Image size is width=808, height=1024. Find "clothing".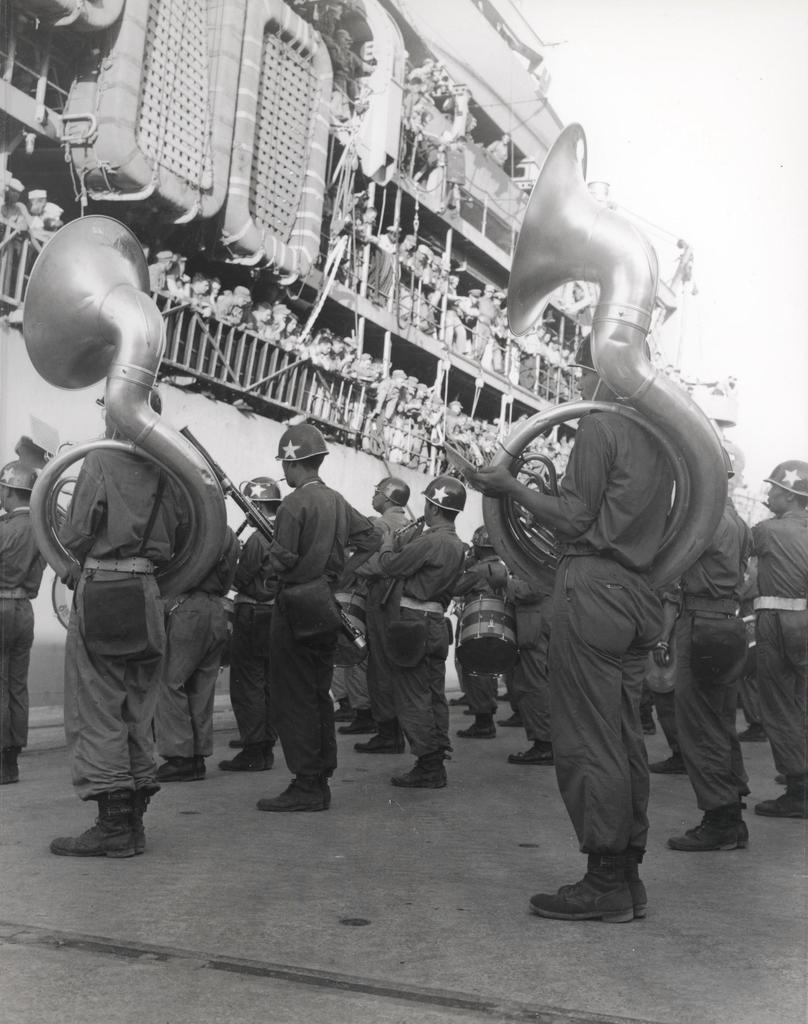
bbox=(67, 433, 163, 566).
